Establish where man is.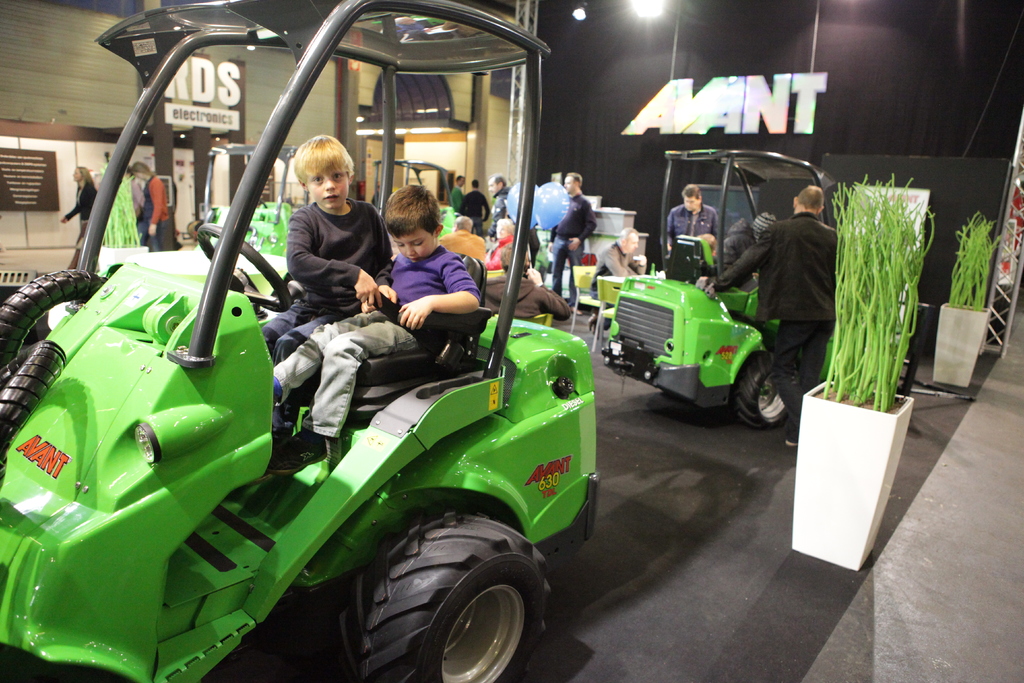
Established at bbox(589, 226, 648, 333).
